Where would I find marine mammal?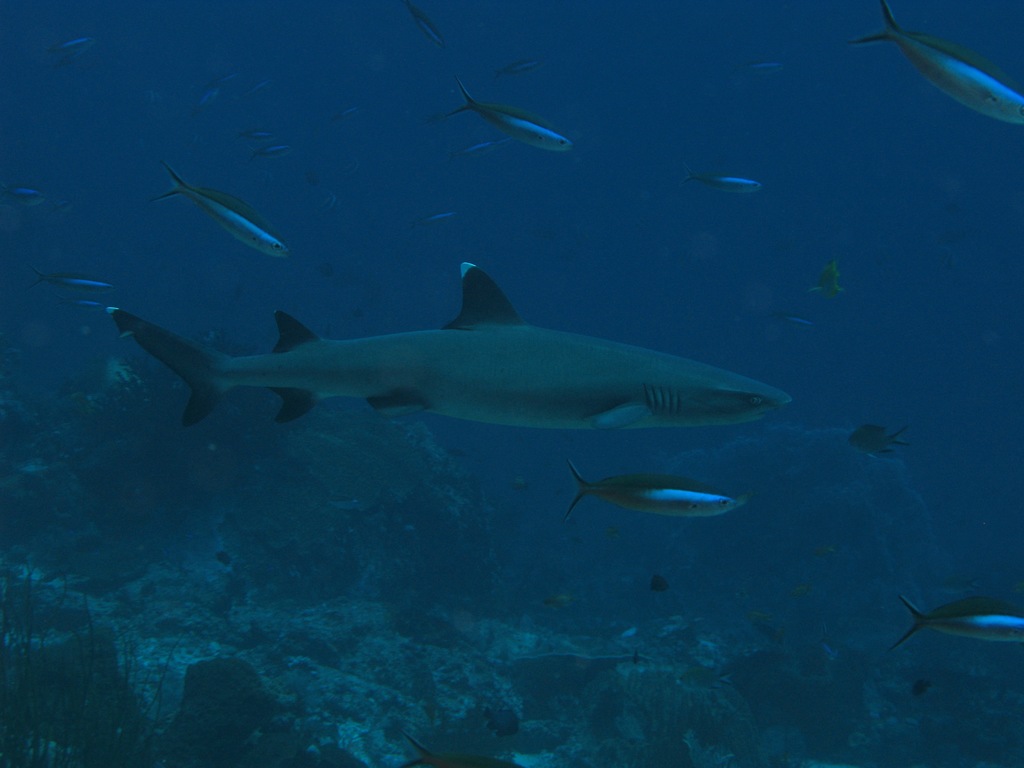
At pyautogui.locateOnScreen(847, 425, 904, 462).
